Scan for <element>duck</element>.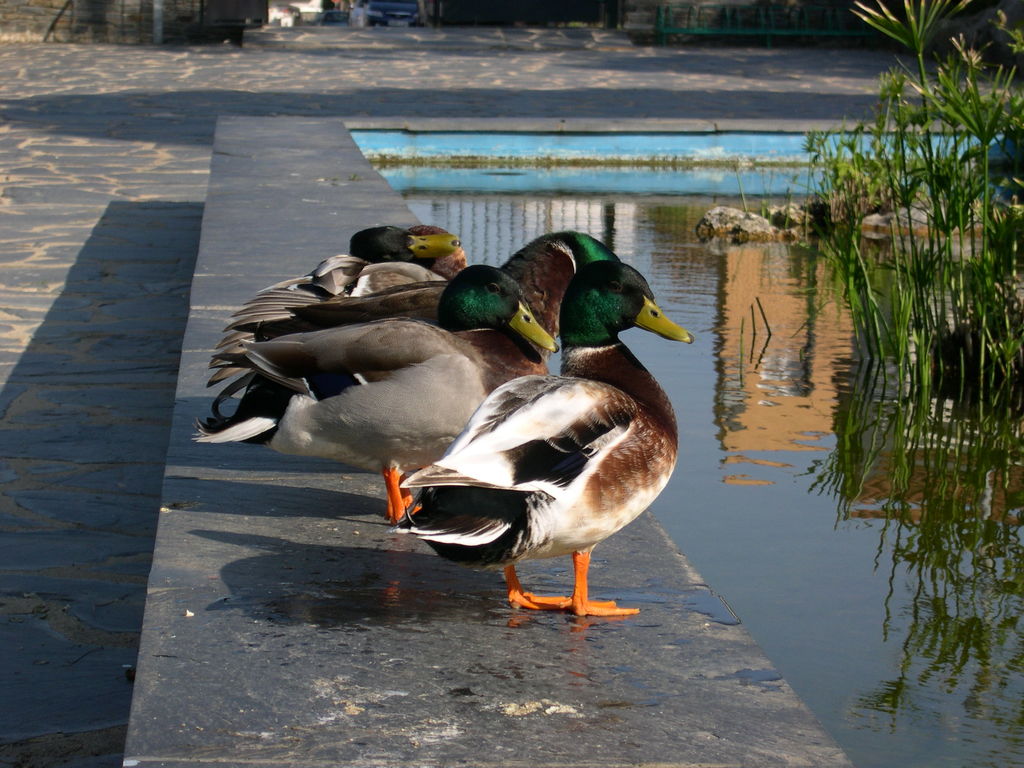
Scan result: region(187, 227, 626, 515).
